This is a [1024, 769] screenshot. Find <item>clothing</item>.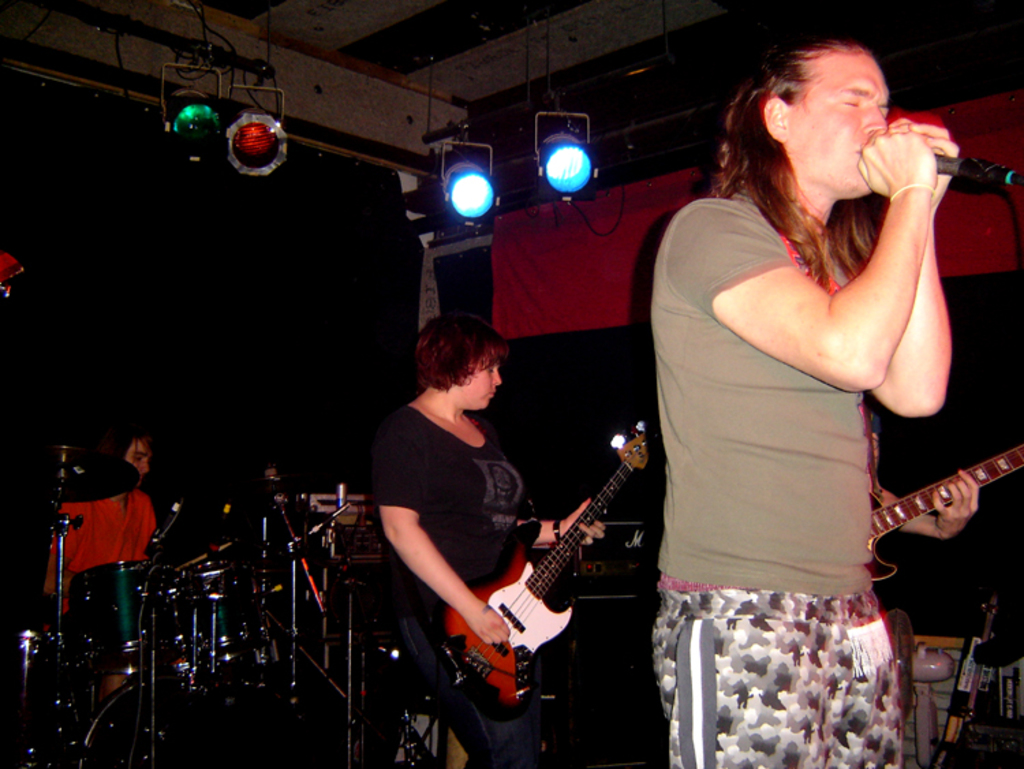
Bounding box: bbox(651, 571, 904, 768).
